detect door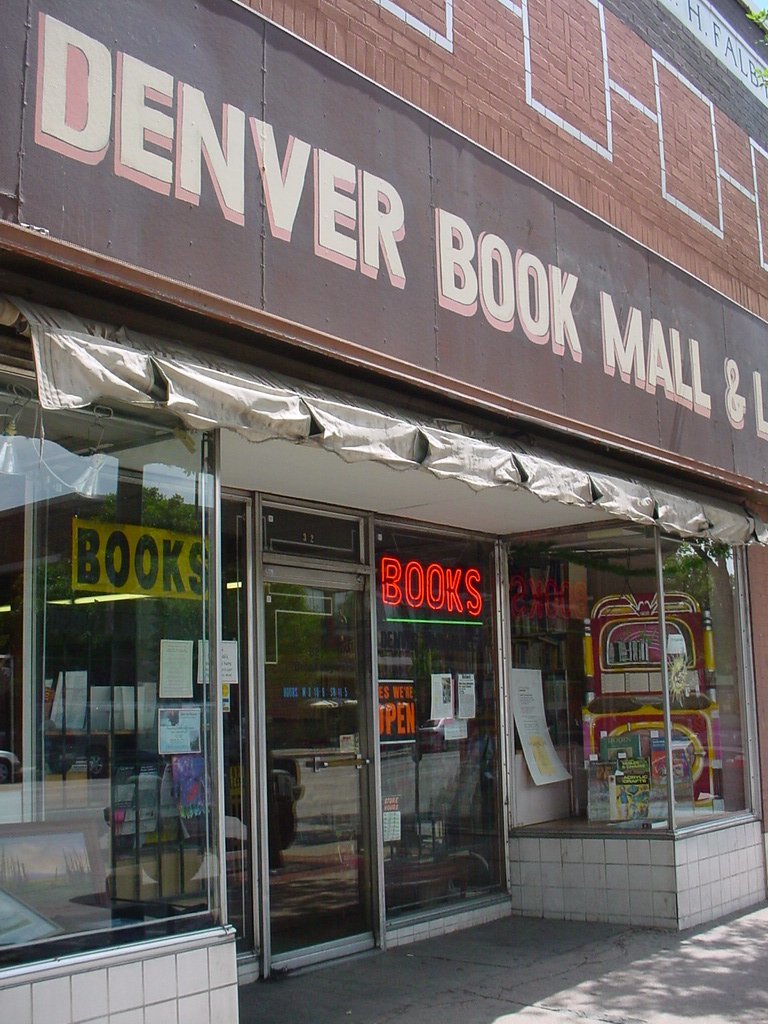
<bbox>265, 488, 386, 947</bbox>
